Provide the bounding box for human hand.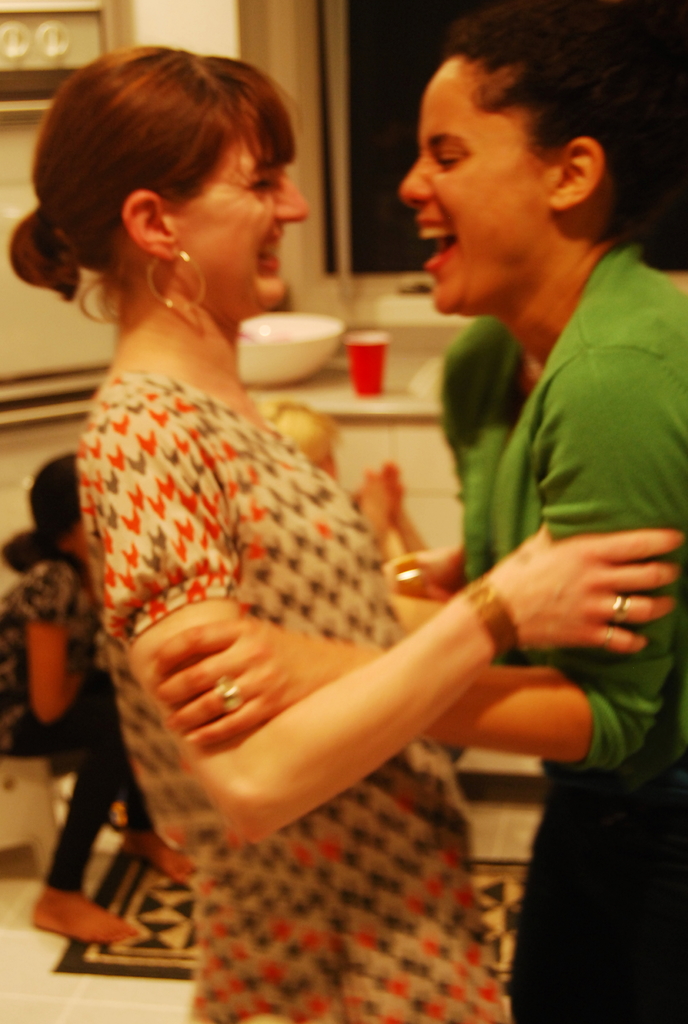
locate(143, 615, 322, 750).
